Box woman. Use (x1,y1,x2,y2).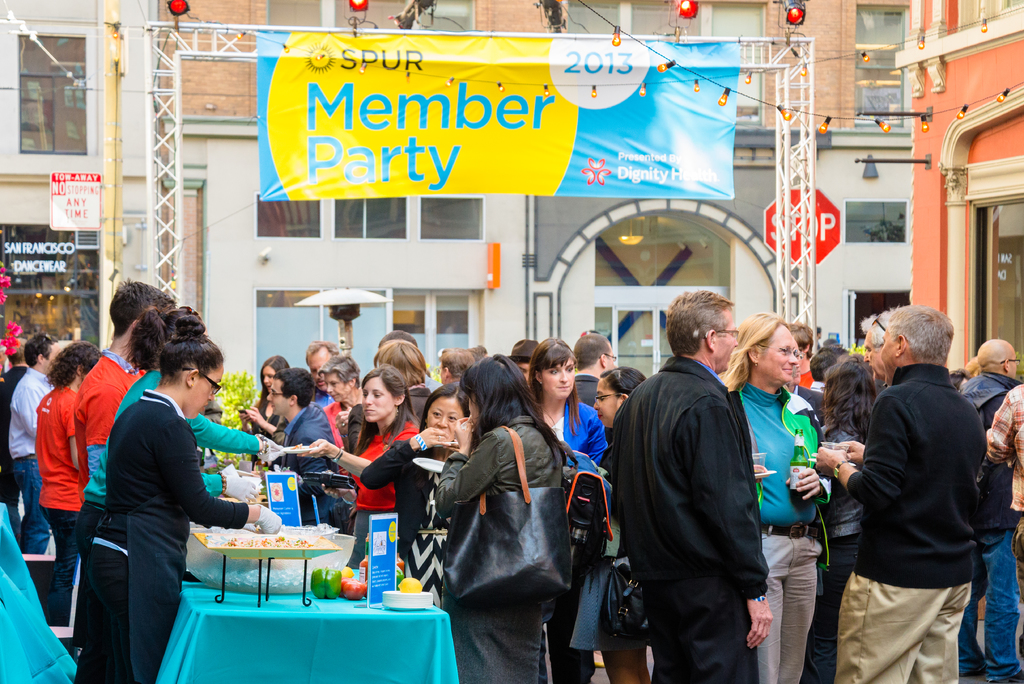
(367,384,470,594).
